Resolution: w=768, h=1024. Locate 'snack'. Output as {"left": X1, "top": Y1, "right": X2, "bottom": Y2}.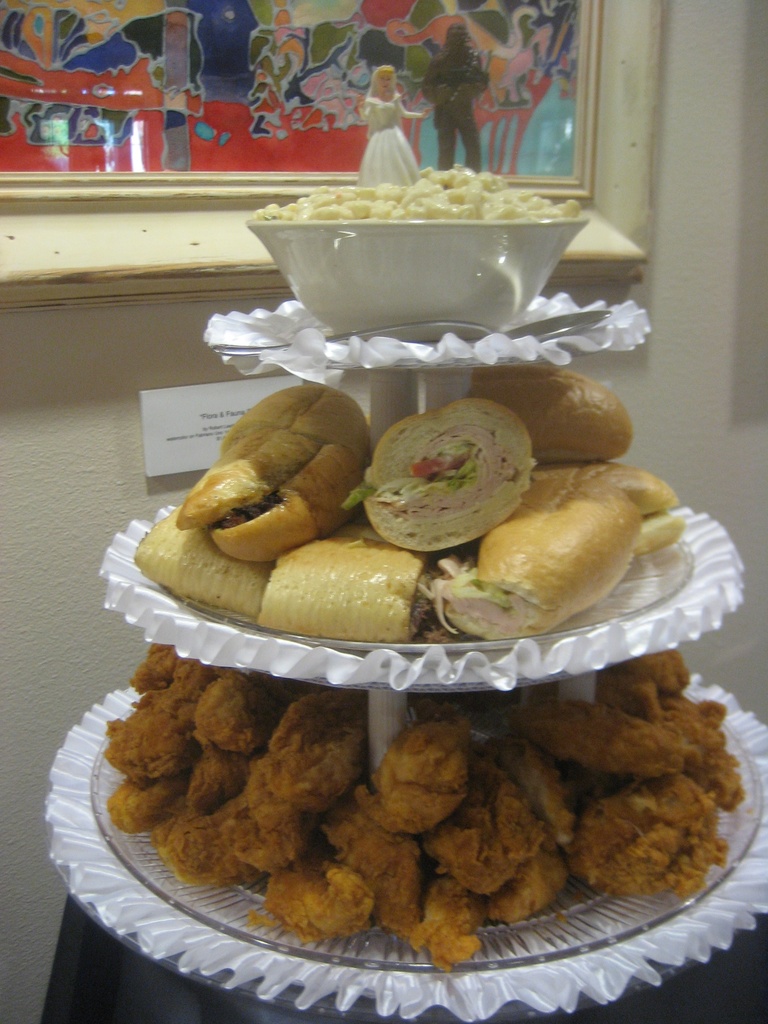
{"left": 571, "top": 467, "right": 681, "bottom": 570}.
